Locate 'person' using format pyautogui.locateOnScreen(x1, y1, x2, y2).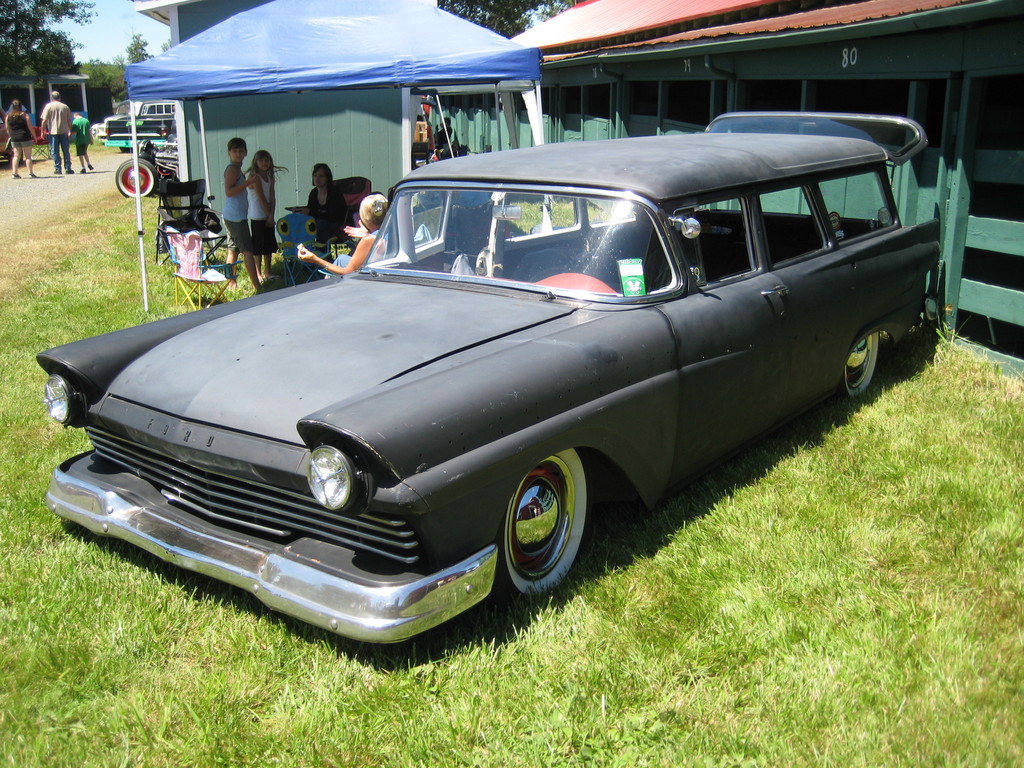
pyautogui.locateOnScreen(307, 192, 384, 275).
